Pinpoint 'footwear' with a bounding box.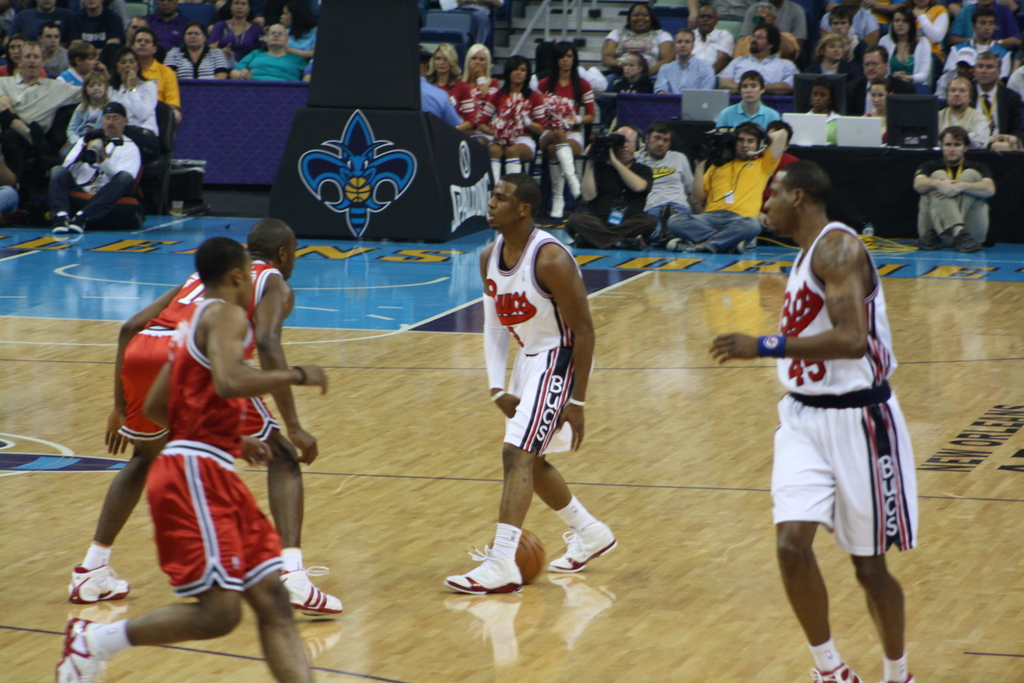
[732, 236, 754, 257].
